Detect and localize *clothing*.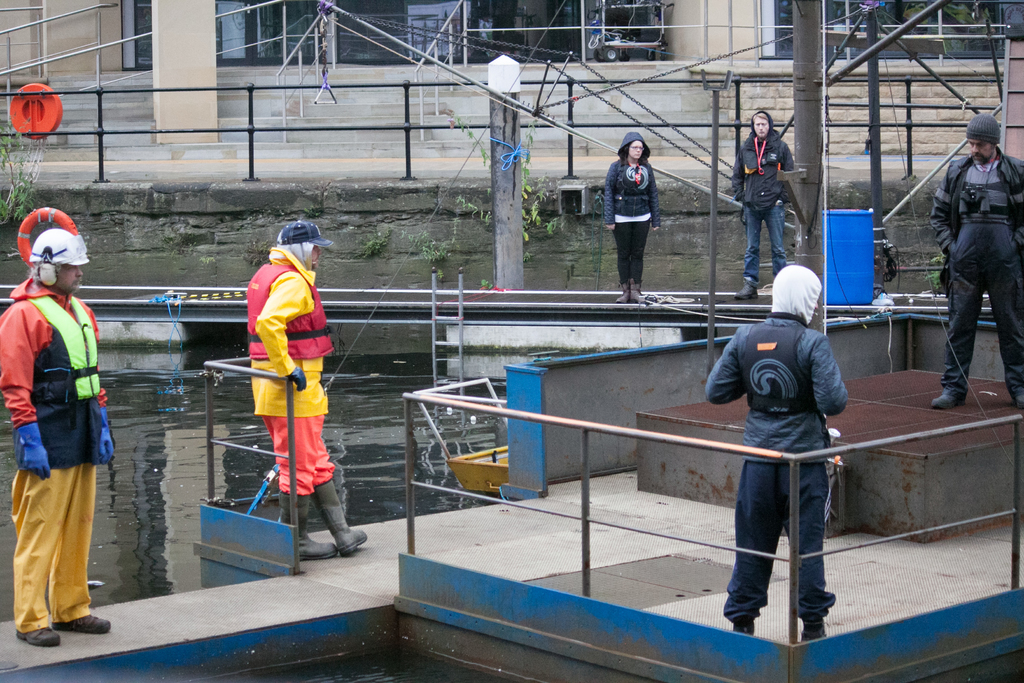
Localized at bbox=(706, 262, 849, 630).
